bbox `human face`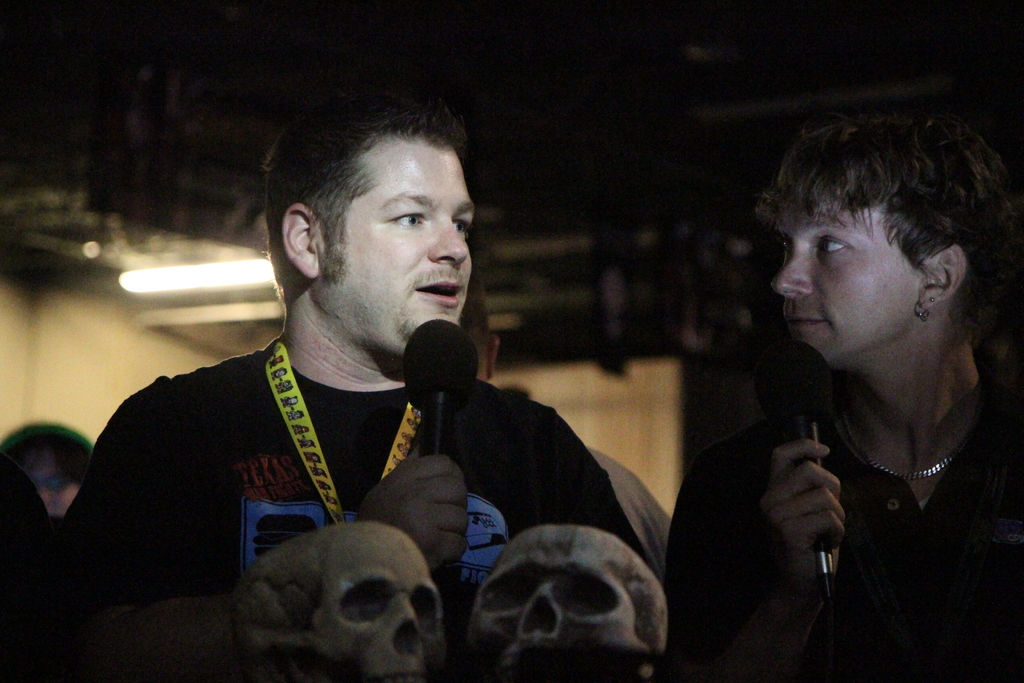
<box>766,183,911,365</box>
